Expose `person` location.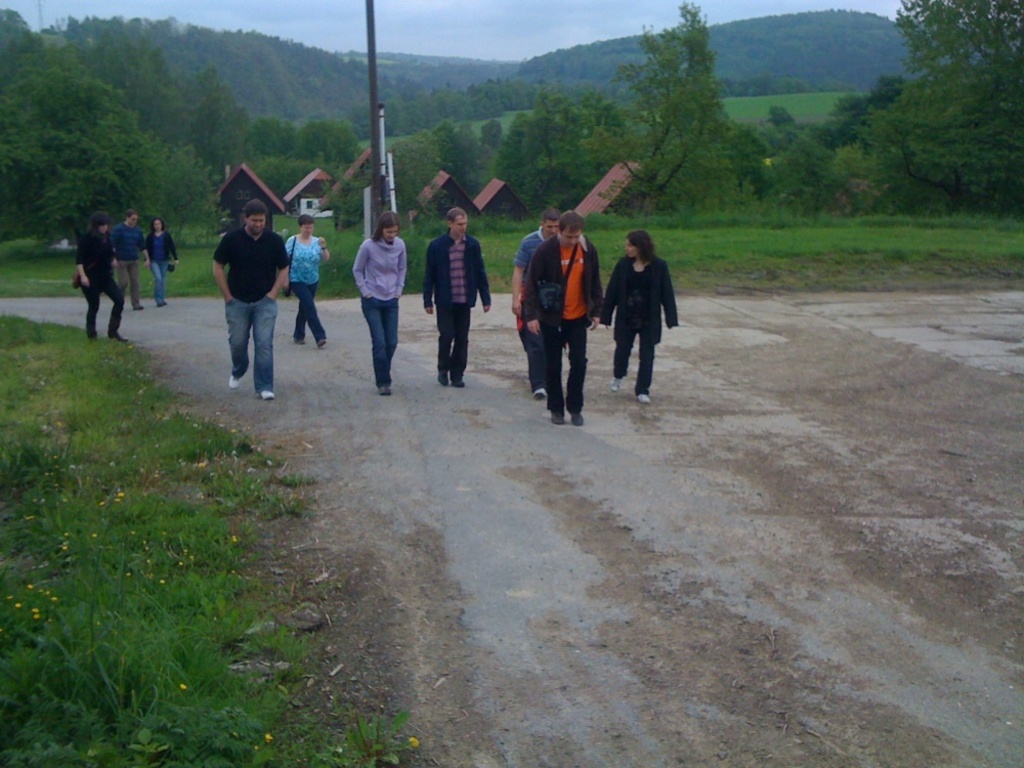
Exposed at 524, 211, 605, 425.
